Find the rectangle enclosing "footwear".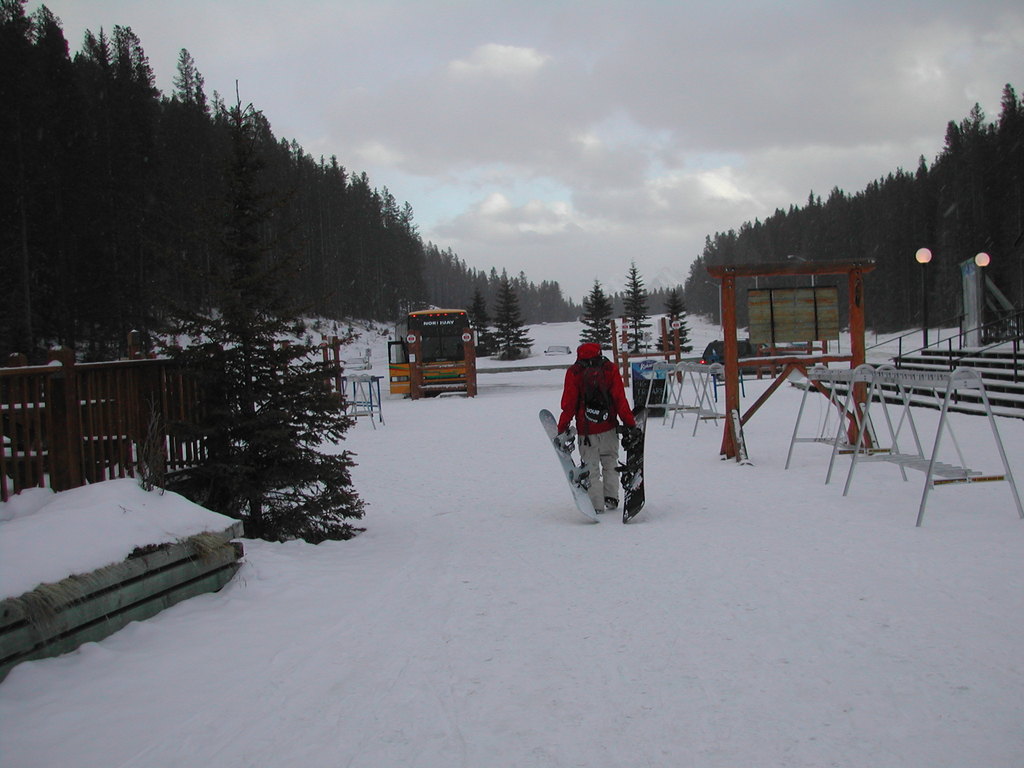
bbox=[605, 497, 618, 513].
